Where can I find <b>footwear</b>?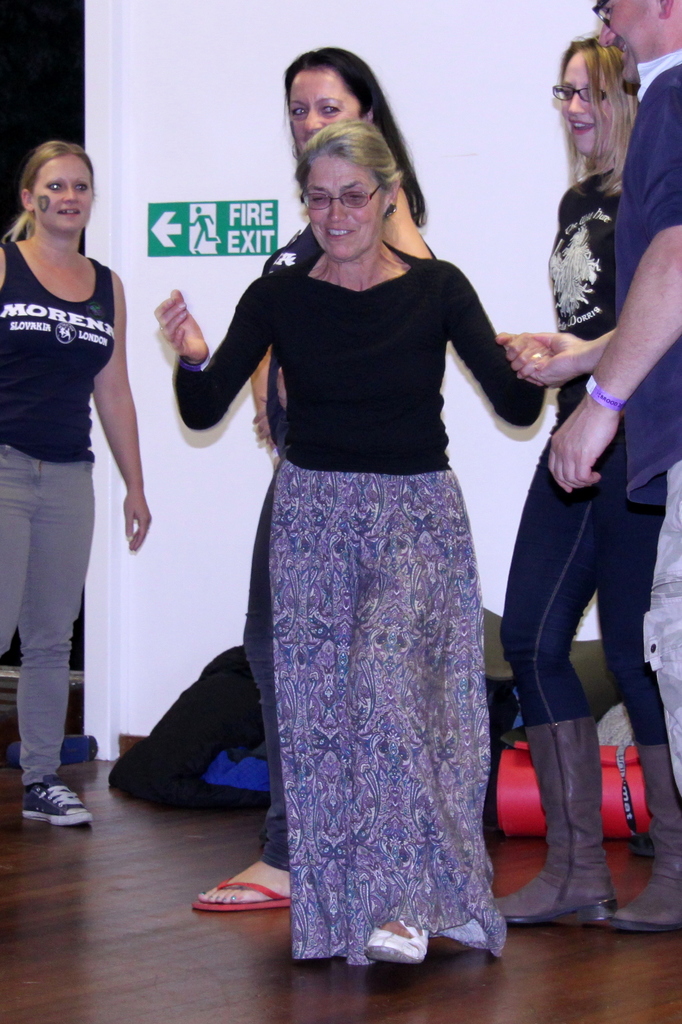
You can find it at {"x1": 24, "y1": 774, "x2": 93, "y2": 829}.
